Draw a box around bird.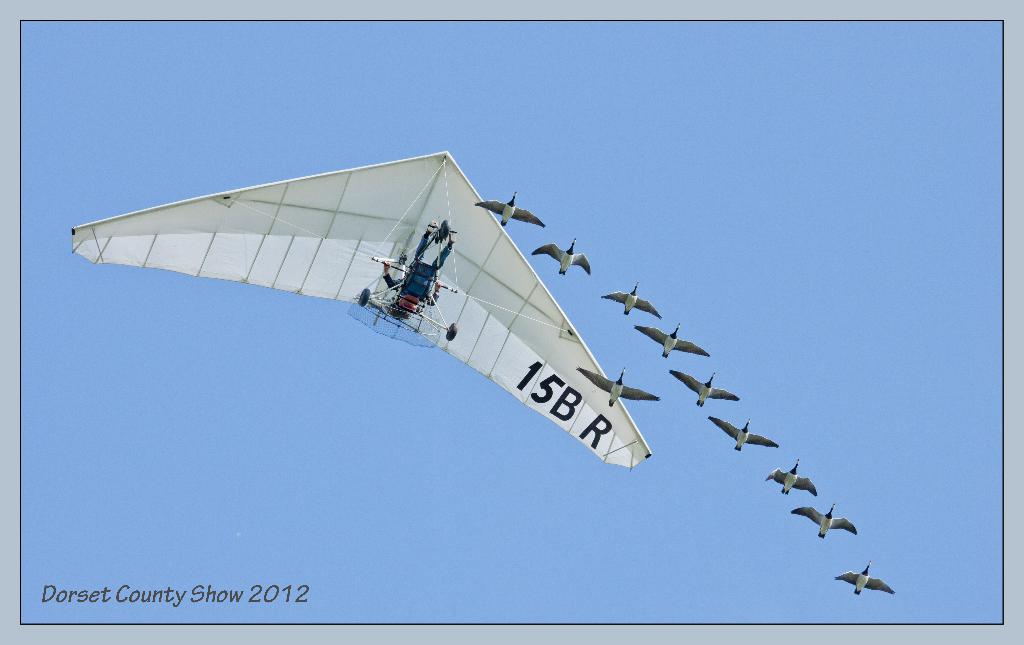
pyautogui.locateOnScreen(532, 228, 591, 279).
